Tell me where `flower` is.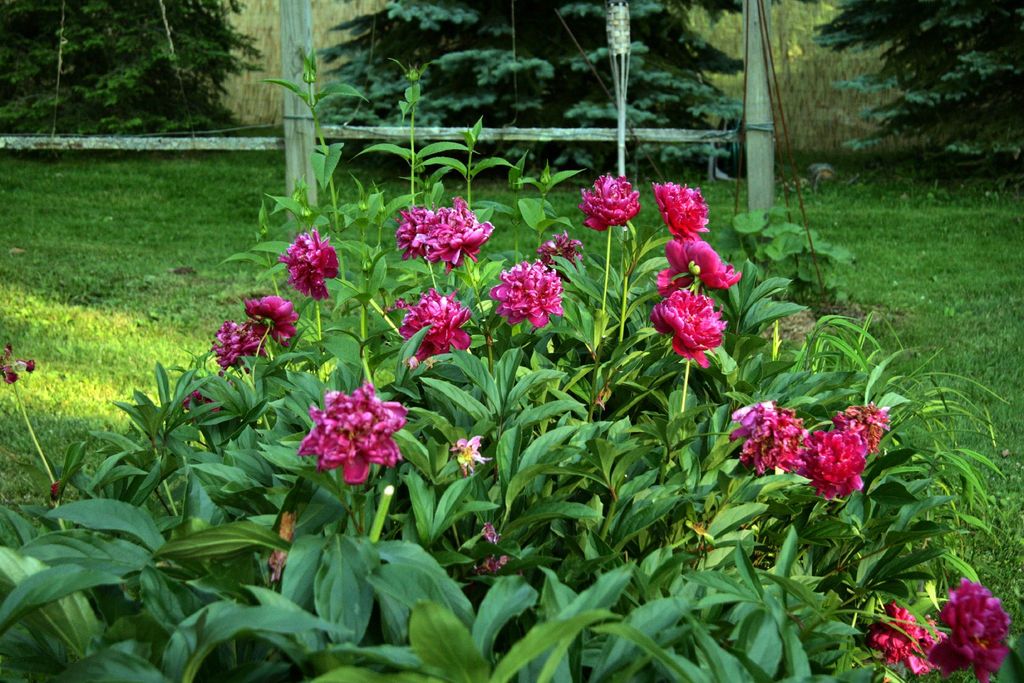
`flower` is at left=481, top=520, right=509, bottom=576.
